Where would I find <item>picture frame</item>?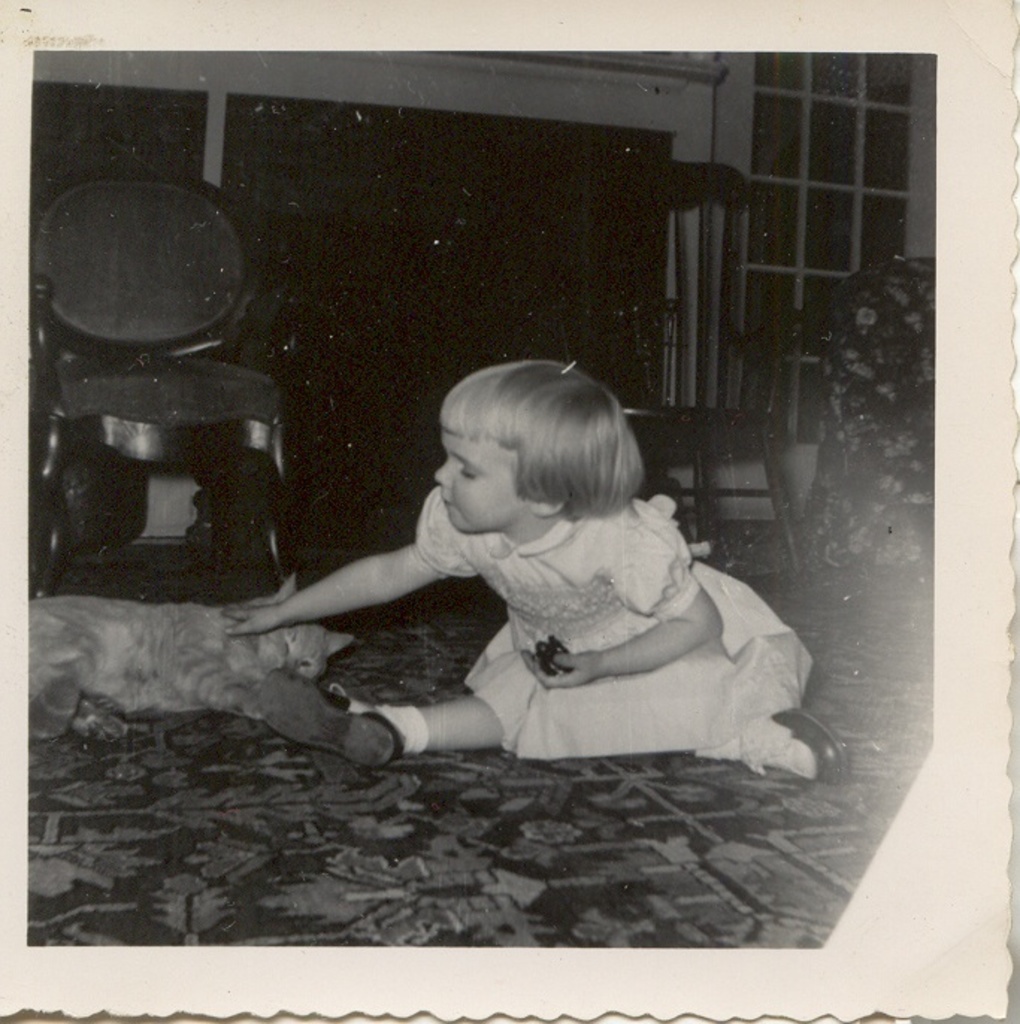
At <bbox>0, 0, 1011, 1020</bbox>.
